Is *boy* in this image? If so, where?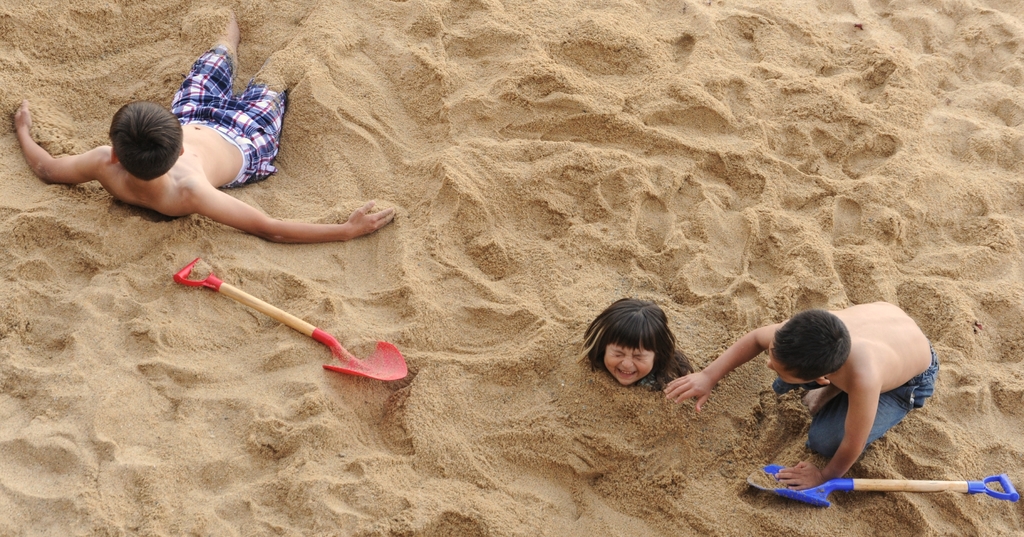
Yes, at 15:16:395:245.
